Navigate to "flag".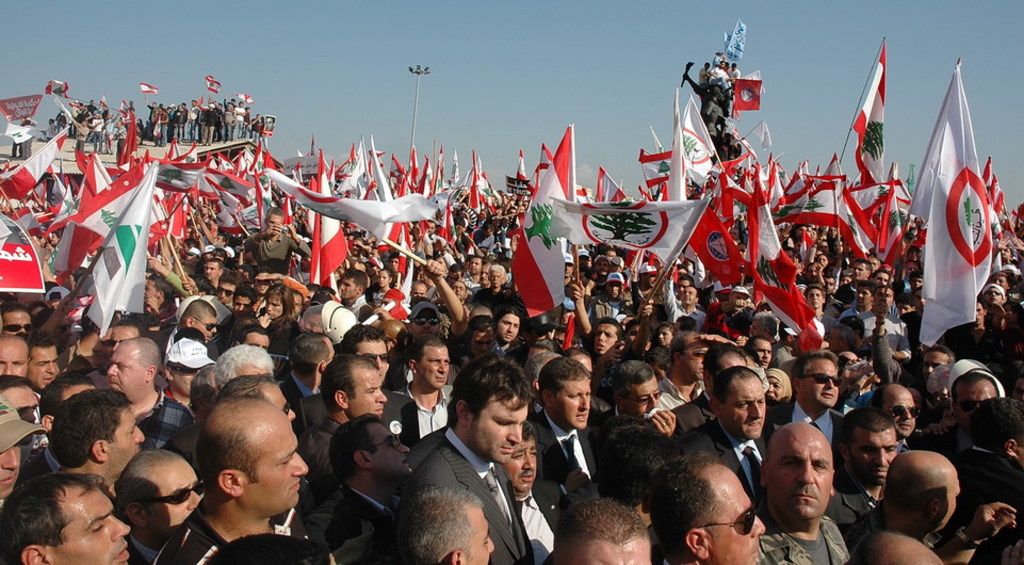
Navigation target: 168:138:181:151.
